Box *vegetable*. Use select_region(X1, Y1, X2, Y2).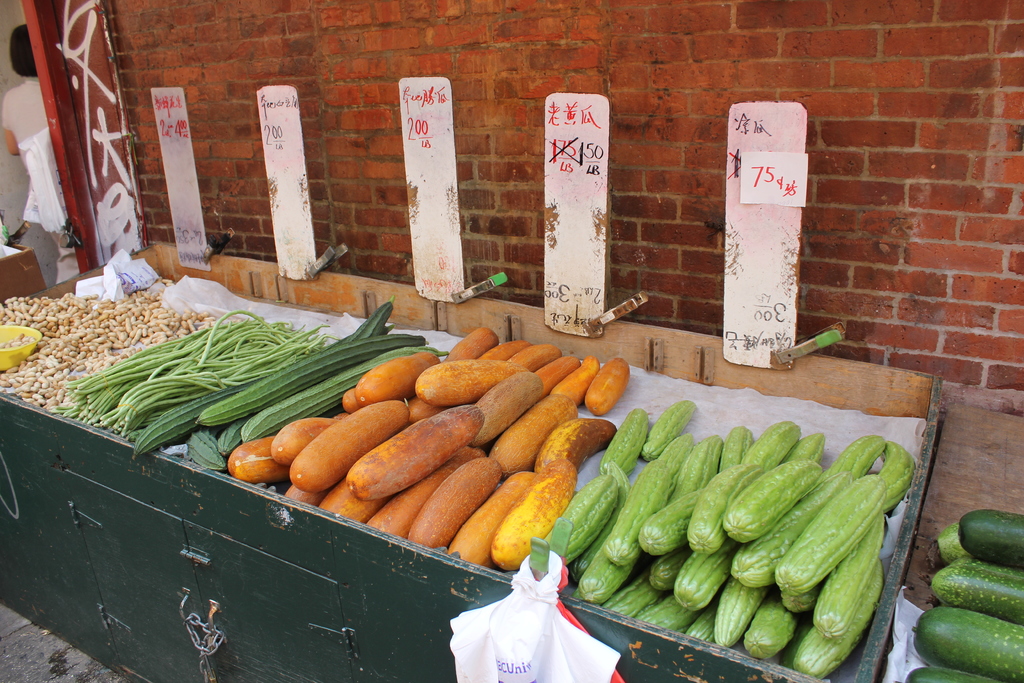
select_region(648, 549, 678, 588).
